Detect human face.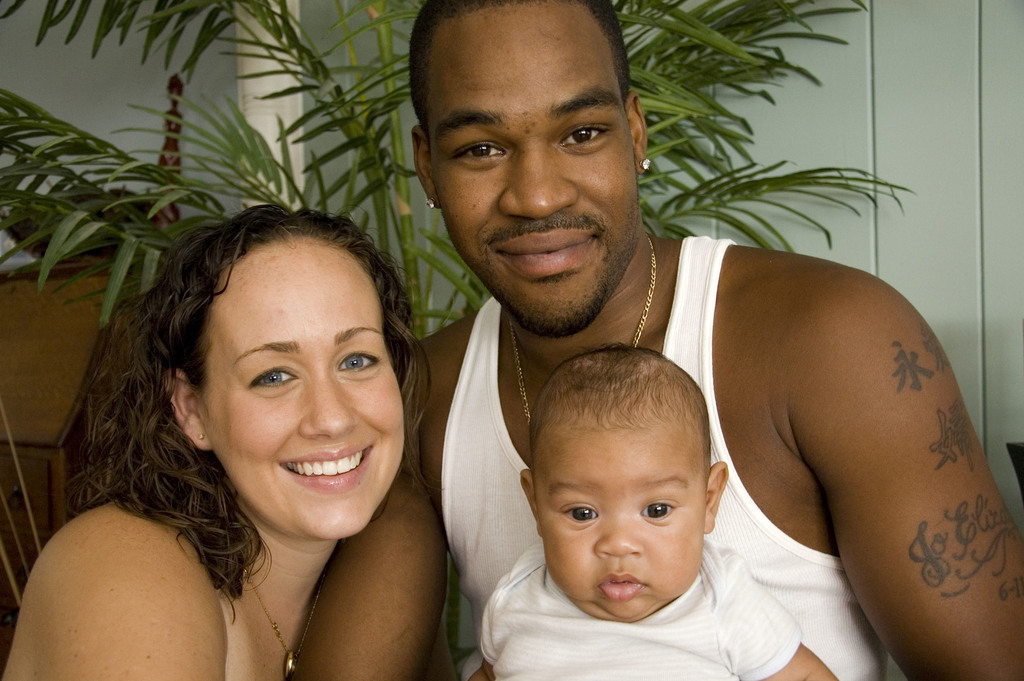
Detected at region(530, 416, 708, 623).
